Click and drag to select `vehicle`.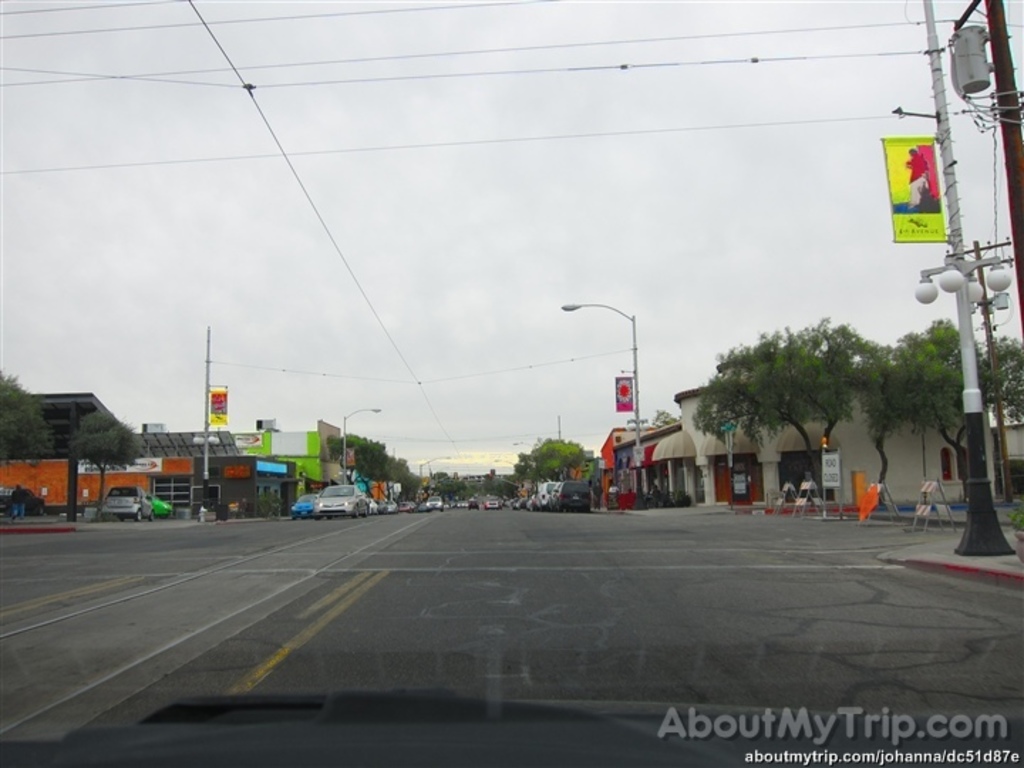
Selection: crop(398, 498, 418, 515).
